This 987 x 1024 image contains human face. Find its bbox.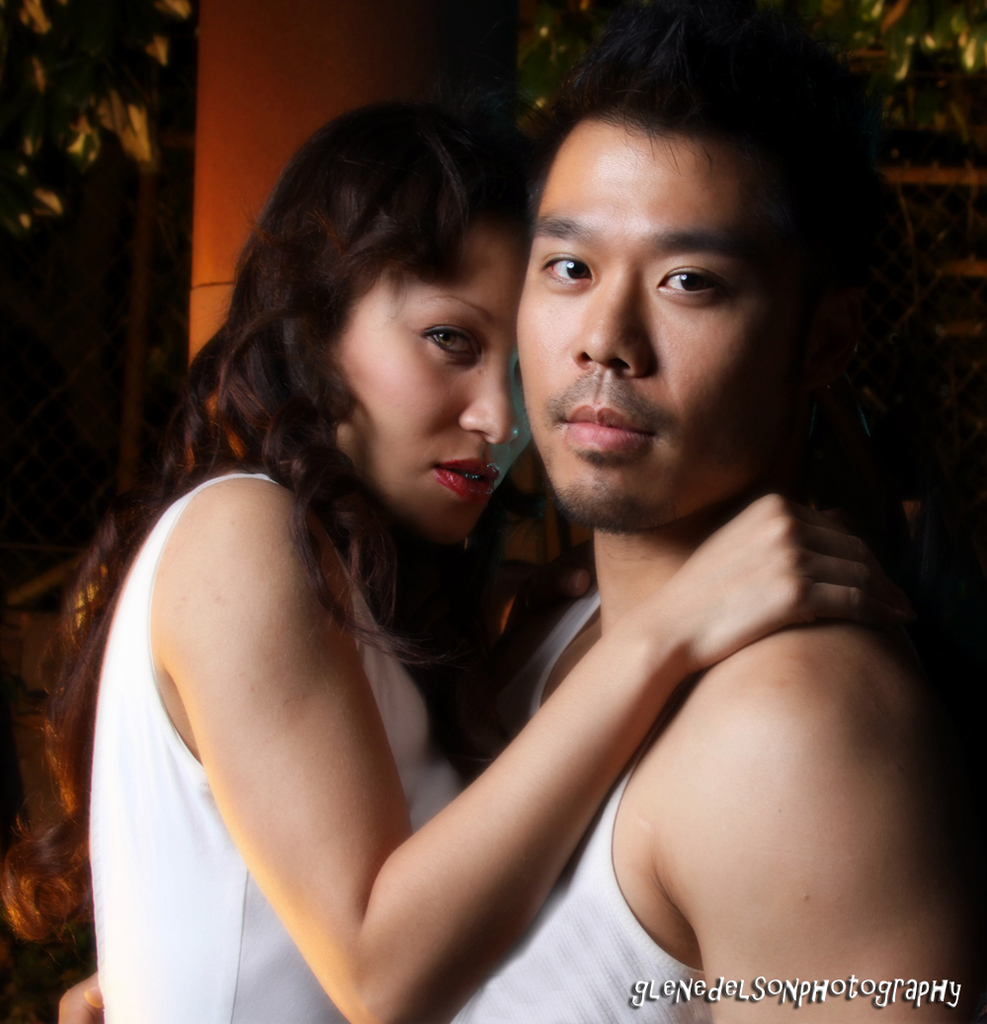
511,113,812,533.
